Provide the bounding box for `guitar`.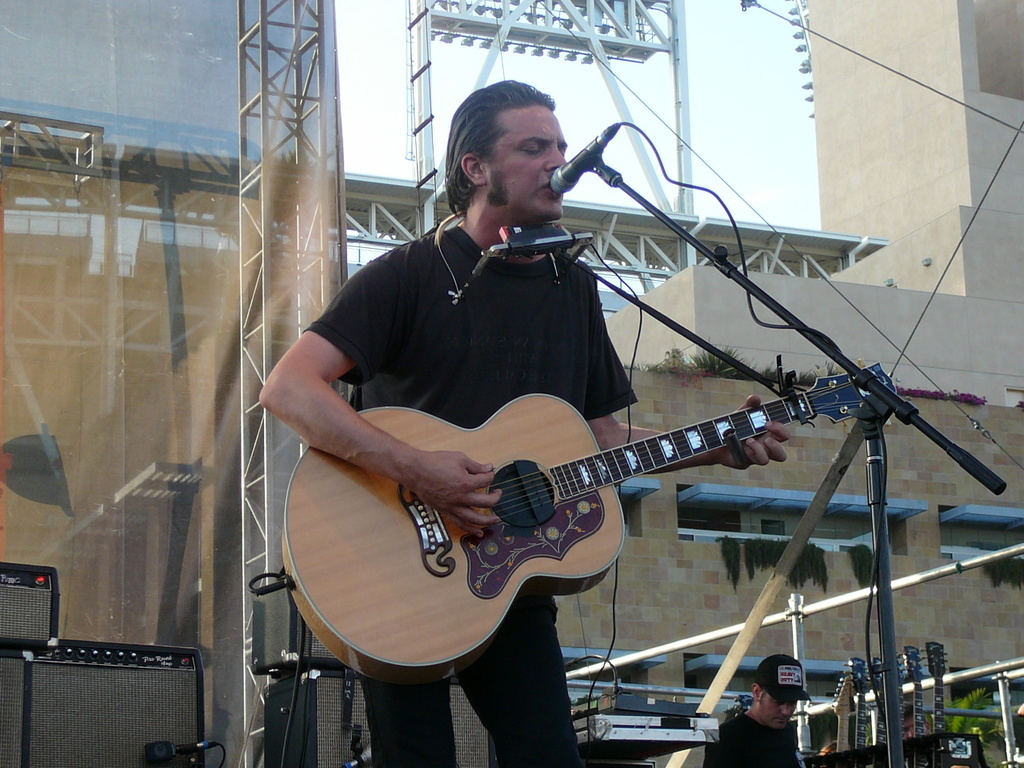
rect(834, 672, 862, 758).
